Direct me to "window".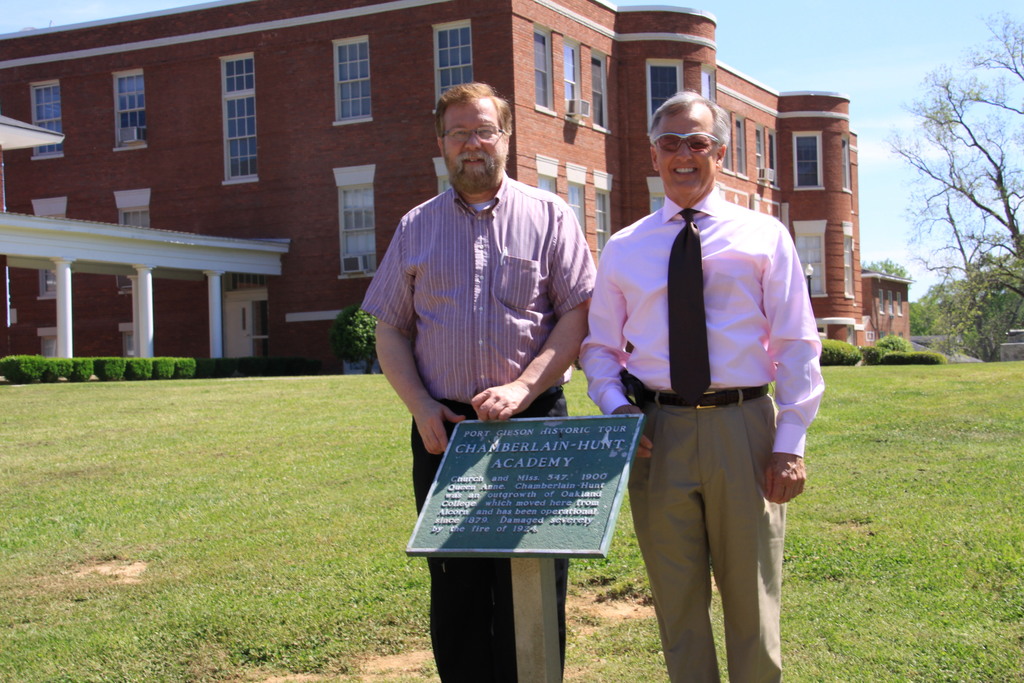
Direction: (738,119,746,170).
